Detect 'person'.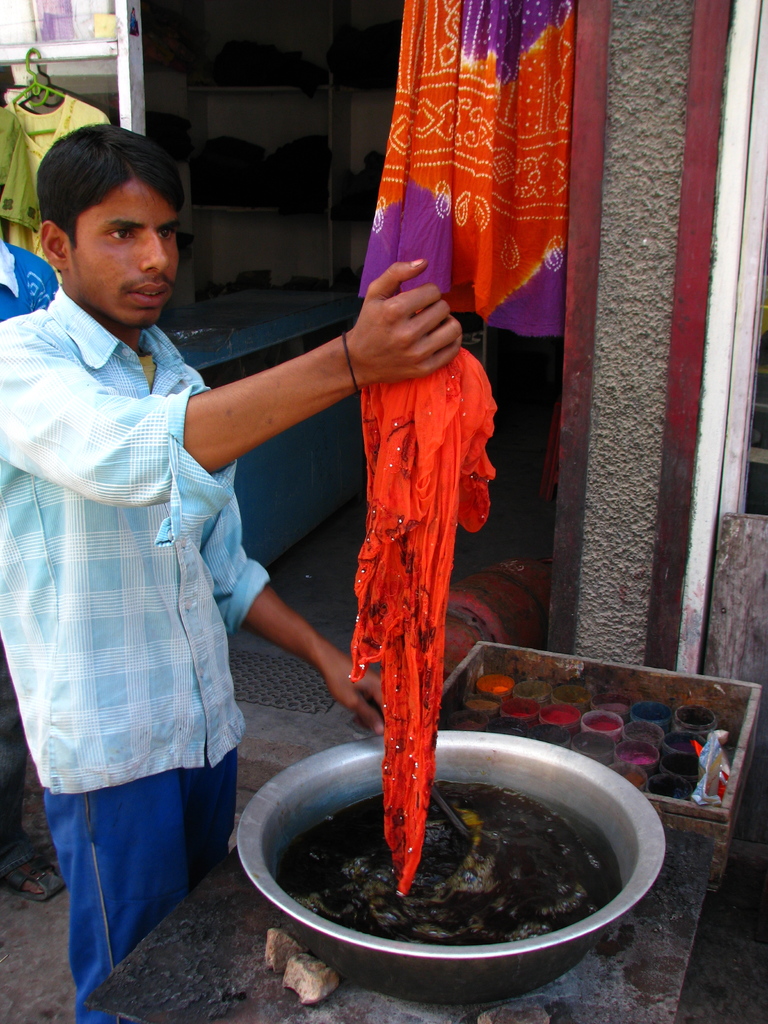
Detected at BBox(24, 81, 314, 1008).
